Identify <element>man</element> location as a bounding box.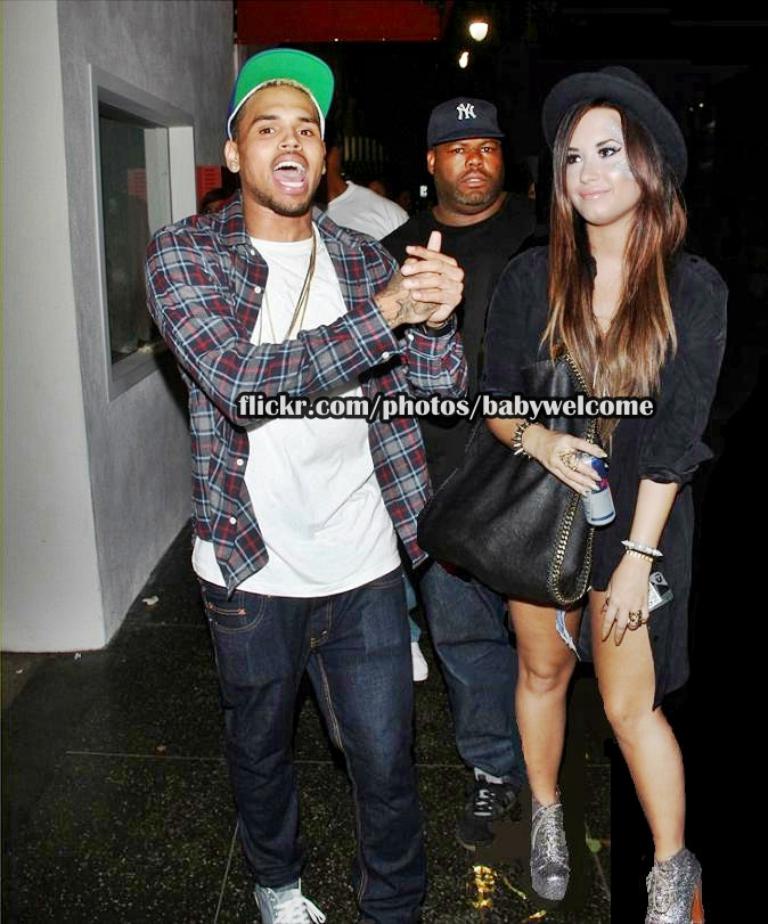
[left=153, top=66, right=499, bottom=874].
